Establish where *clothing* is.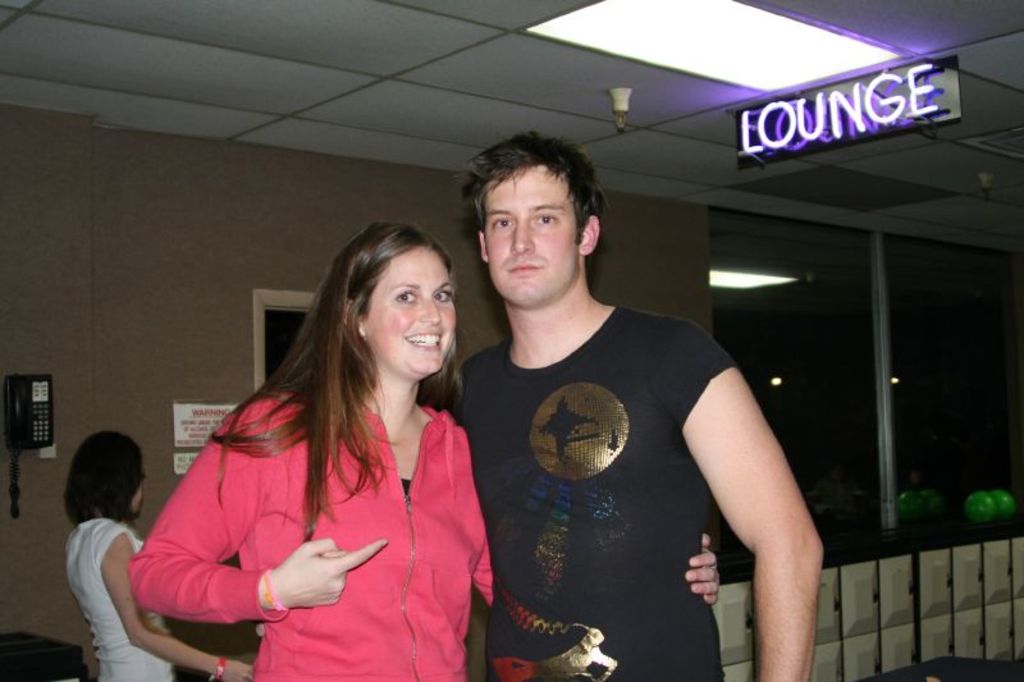
Established at [60, 521, 174, 681].
